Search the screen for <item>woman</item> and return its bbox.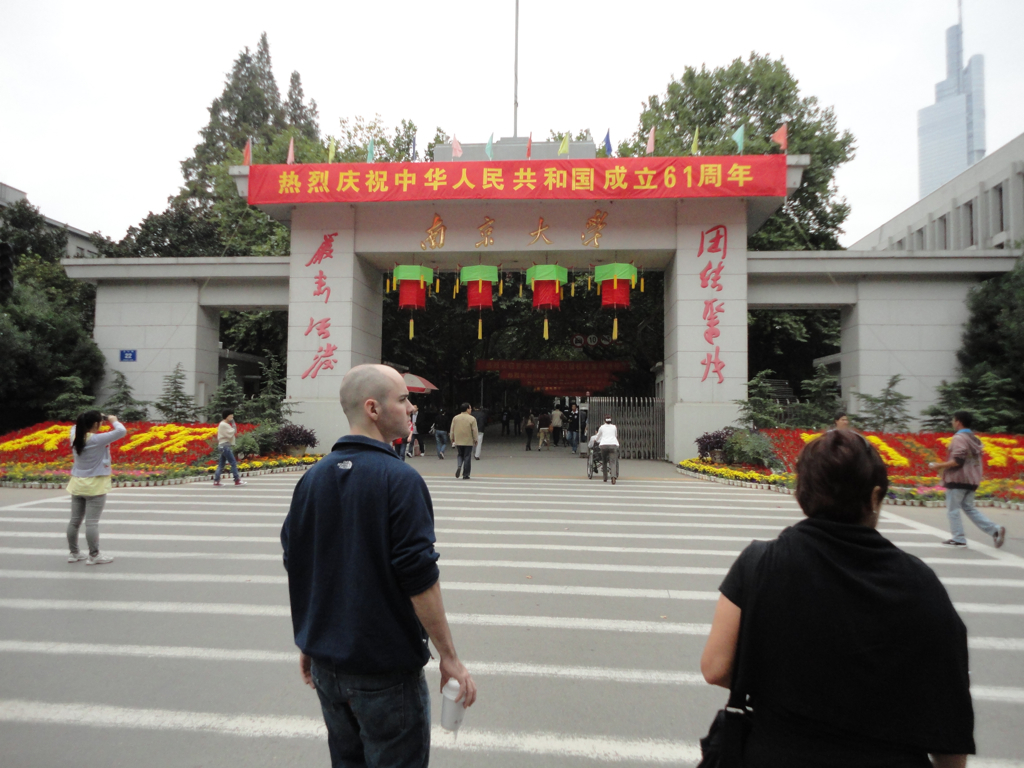
Found: [left=435, top=414, right=451, bottom=459].
